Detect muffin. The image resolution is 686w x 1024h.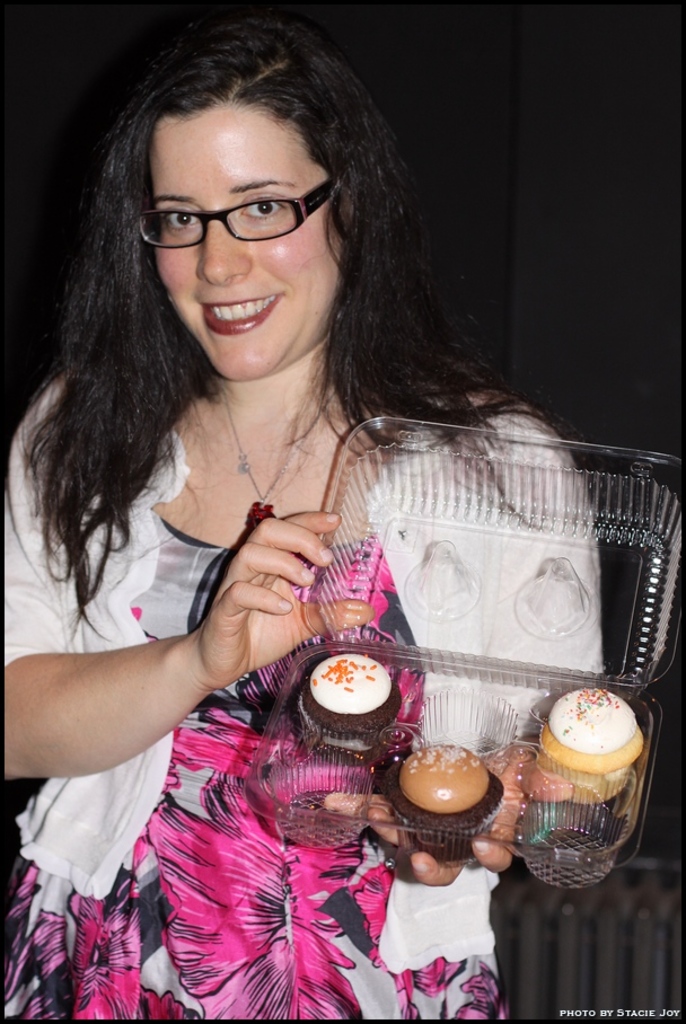
region(402, 752, 512, 841).
